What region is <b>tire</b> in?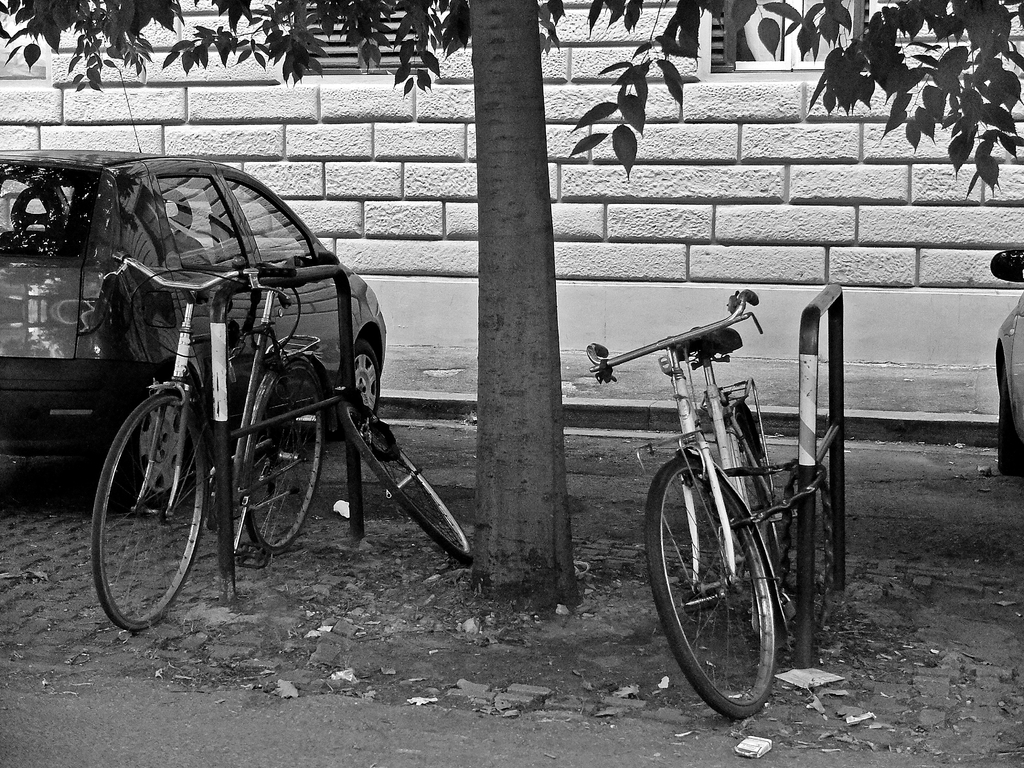
<box>351,343,379,412</box>.
